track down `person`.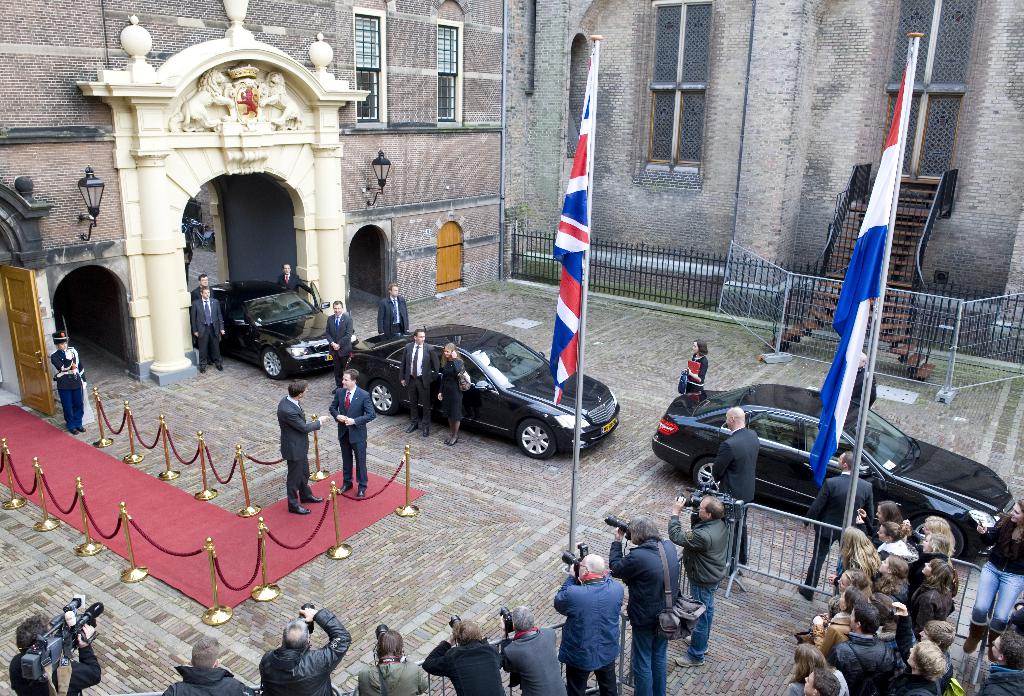
Tracked to [421, 617, 516, 695].
